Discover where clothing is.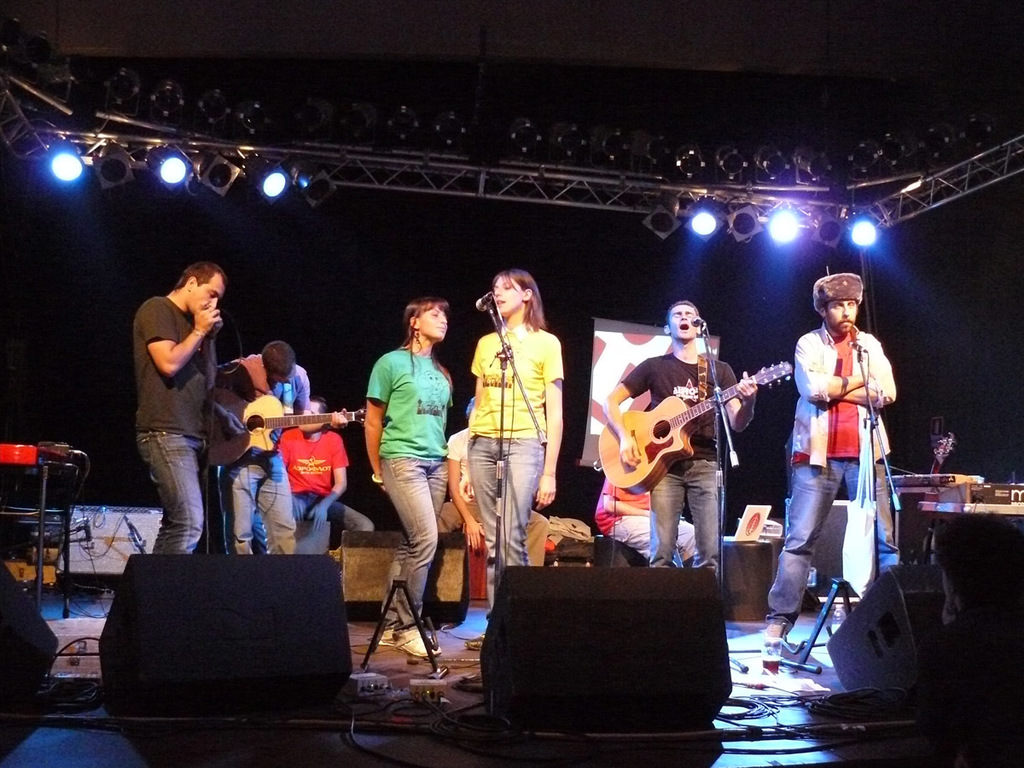
Discovered at [618,349,745,580].
